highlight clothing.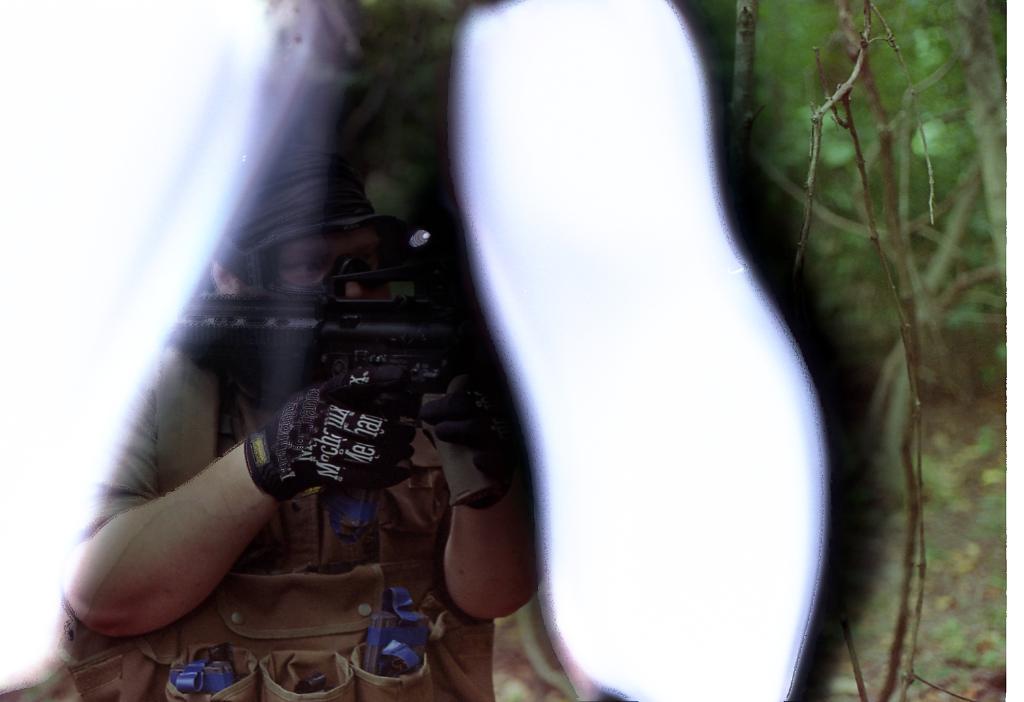
Highlighted region: x1=82, y1=341, x2=494, y2=701.
